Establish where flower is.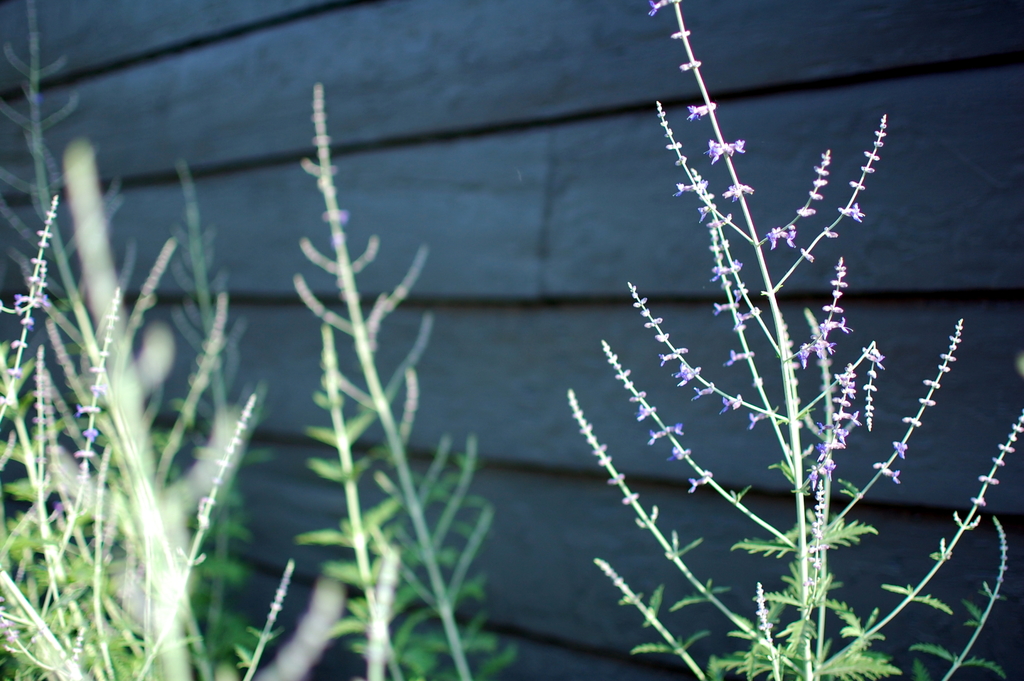
Established at (left=724, top=347, right=744, bottom=368).
